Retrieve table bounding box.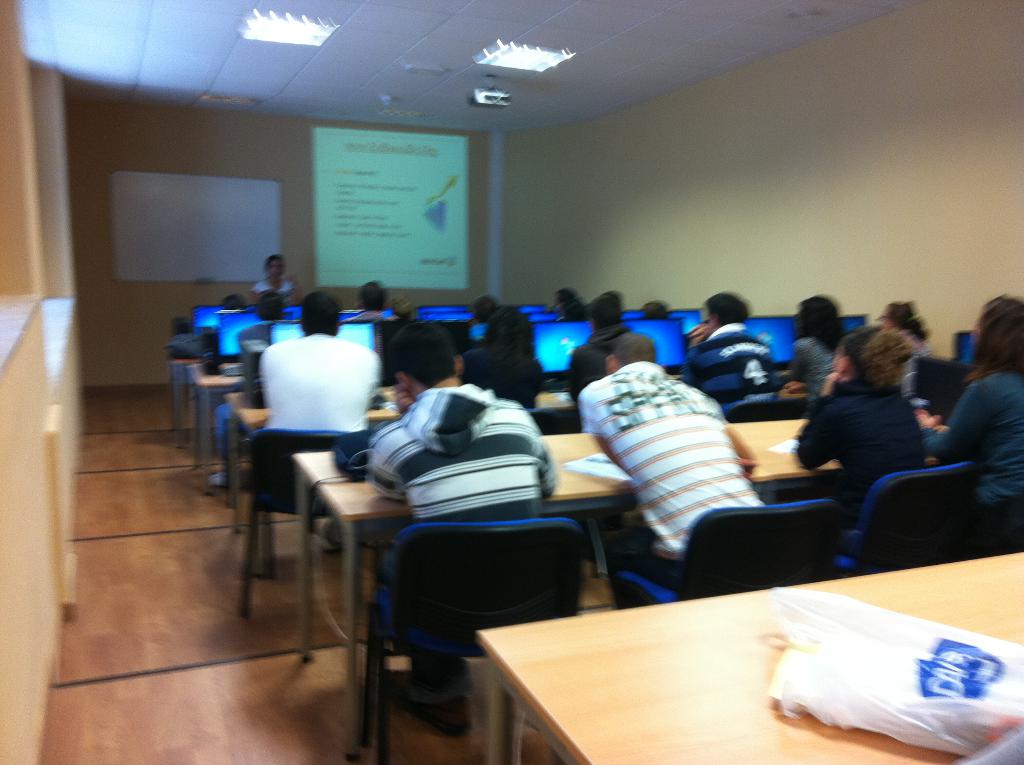
Bounding box: rect(228, 389, 804, 565).
